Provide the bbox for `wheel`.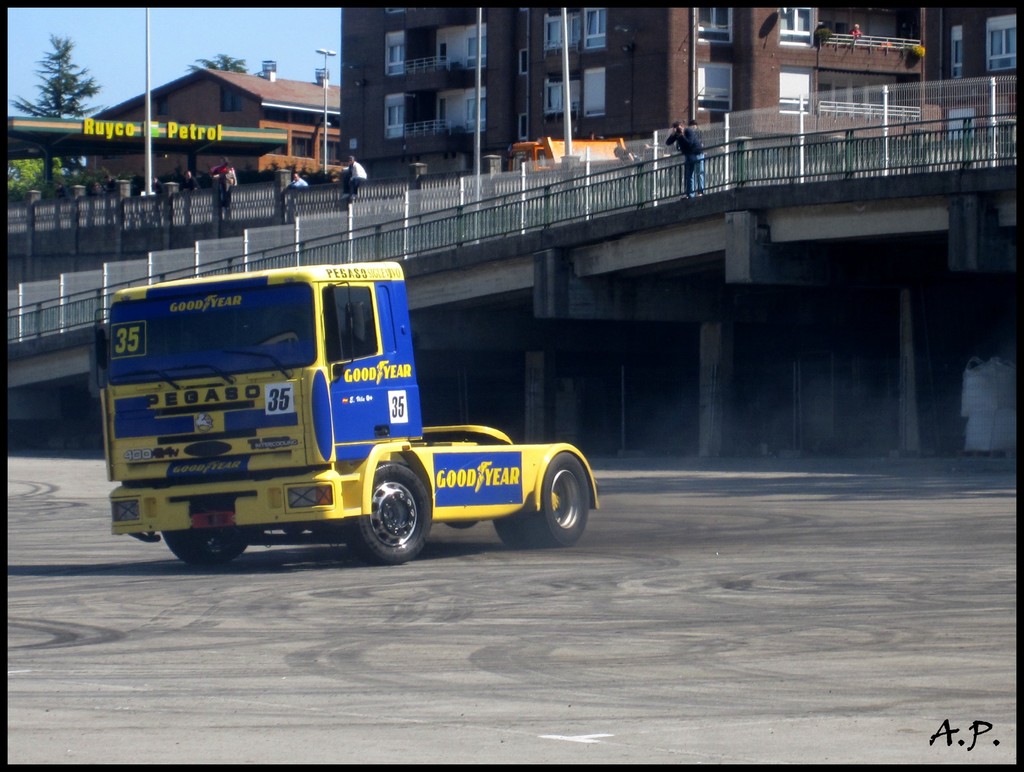
<box>493,456,592,554</box>.
